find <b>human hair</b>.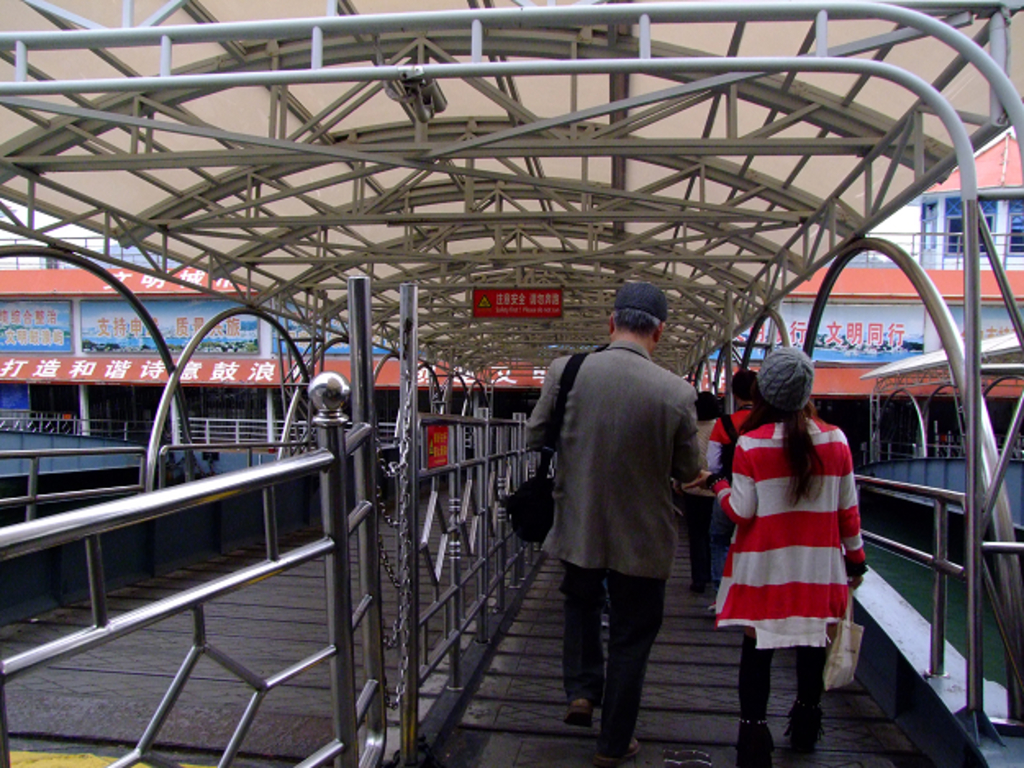
bbox(785, 409, 829, 508).
